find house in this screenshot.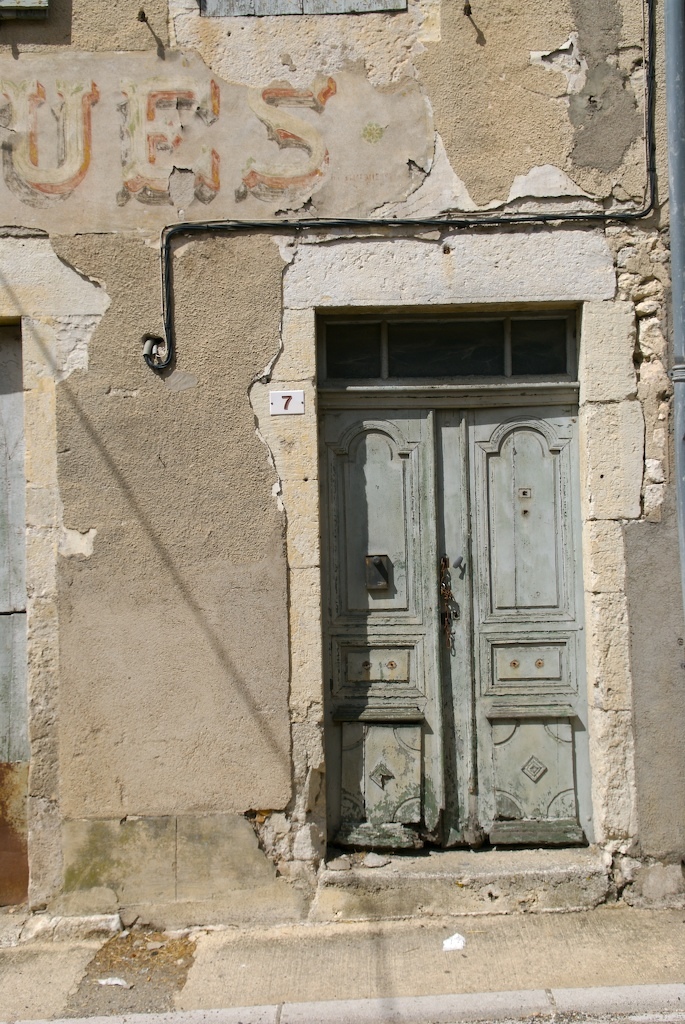
The bounding box for house is [0, 0, 684, 1023].
